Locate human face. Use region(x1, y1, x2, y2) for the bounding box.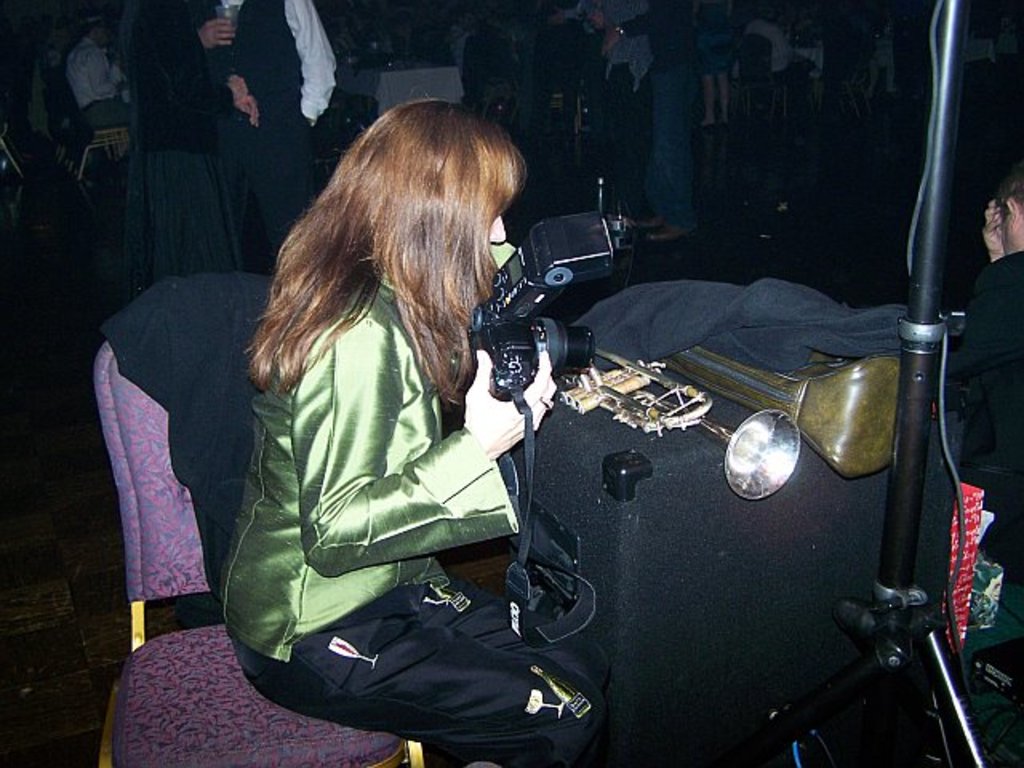
region(85, 19, 109, 56).
